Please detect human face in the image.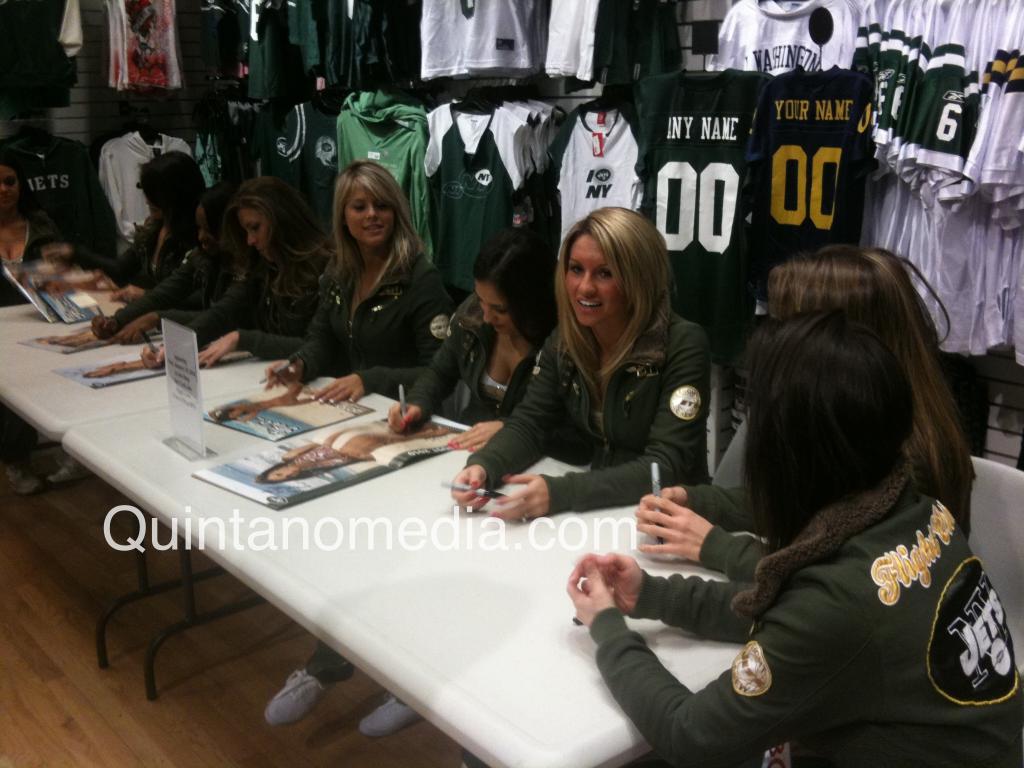
x1=568, y1=234, x2=620, y2=324.
